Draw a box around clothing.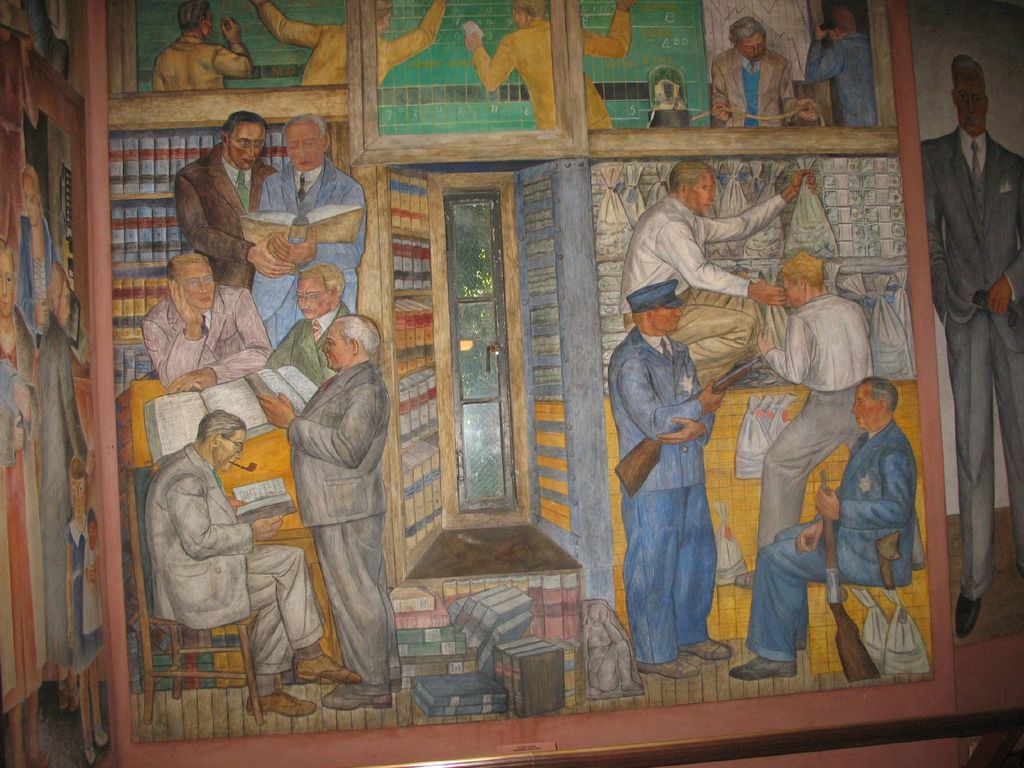
{"left": 925, "top": 124, "right": 1023, "bottom": 598}.
